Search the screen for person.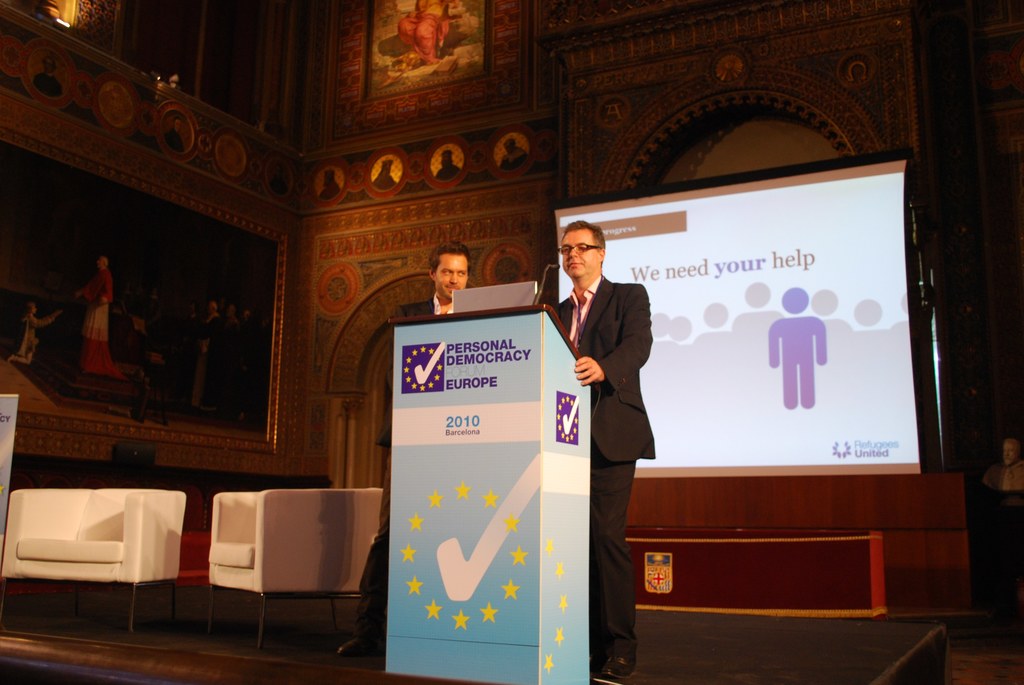
Found at (771, 282, 830, 411).
